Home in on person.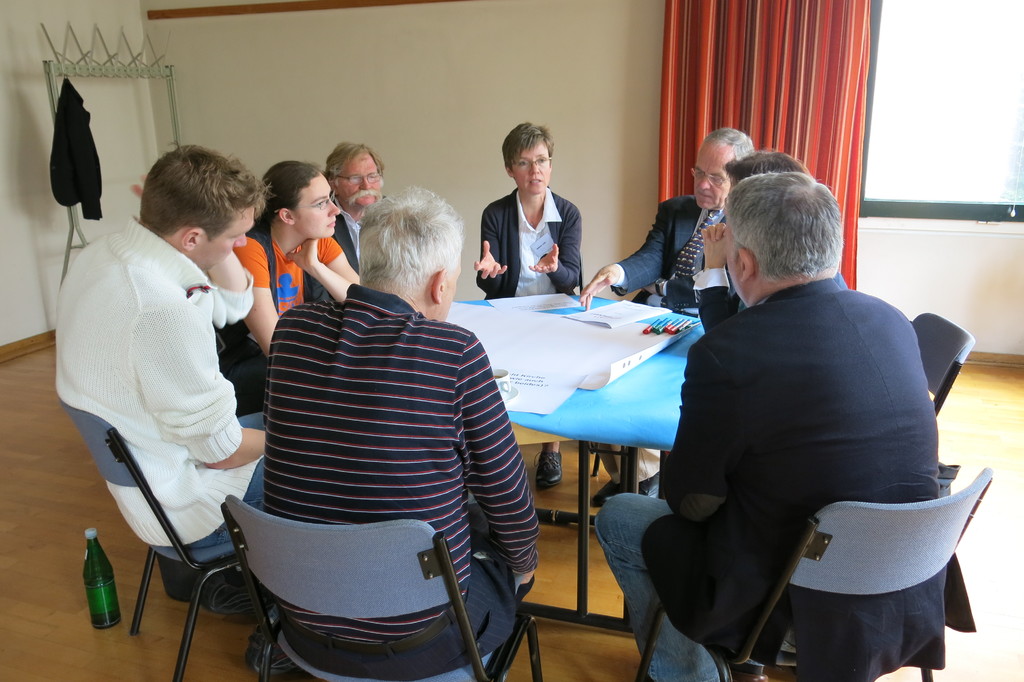
Homed in at <region>481, 126, 596, 320</region>.
